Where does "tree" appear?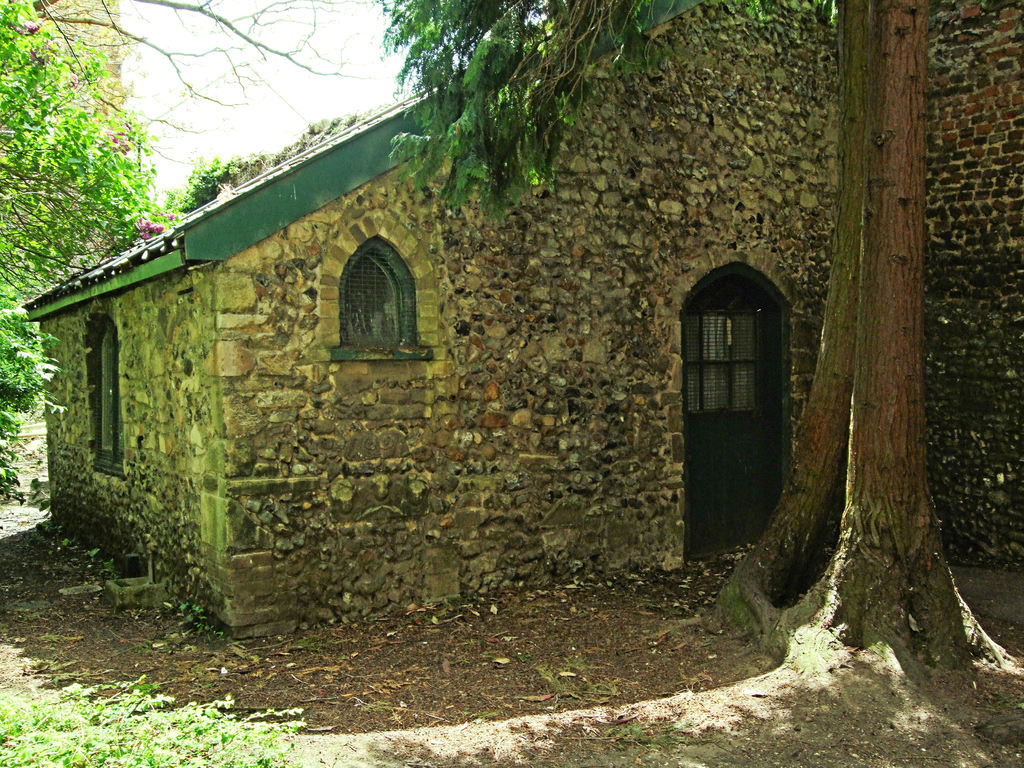
Appears at <bbox>0, 0, 208, 498</bbox>.
